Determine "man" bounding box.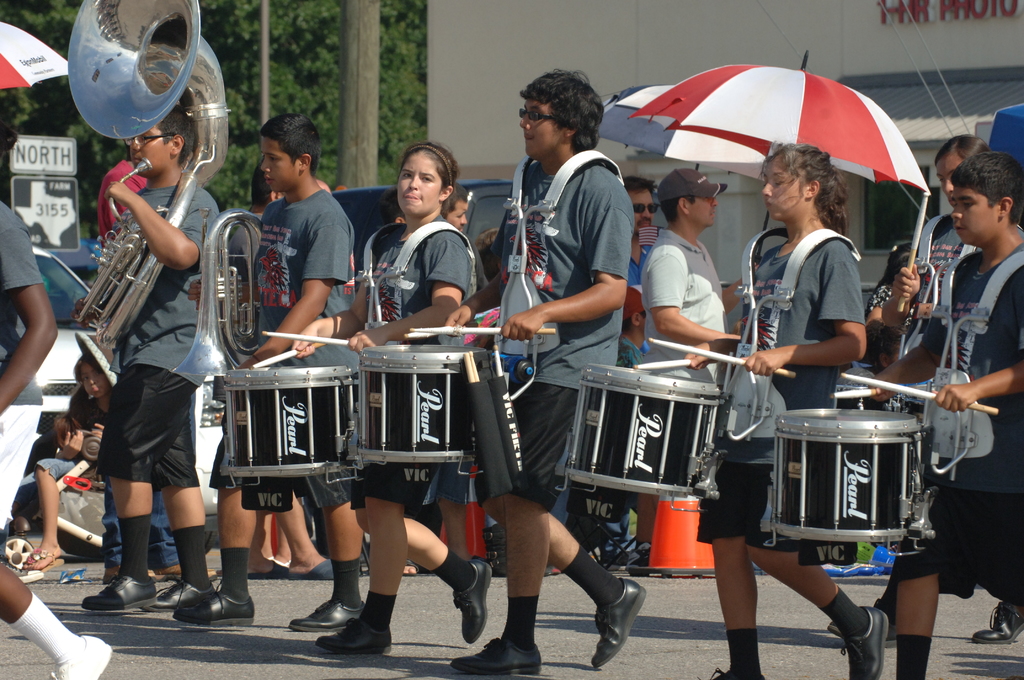
Determined: [630,170,754,382].
